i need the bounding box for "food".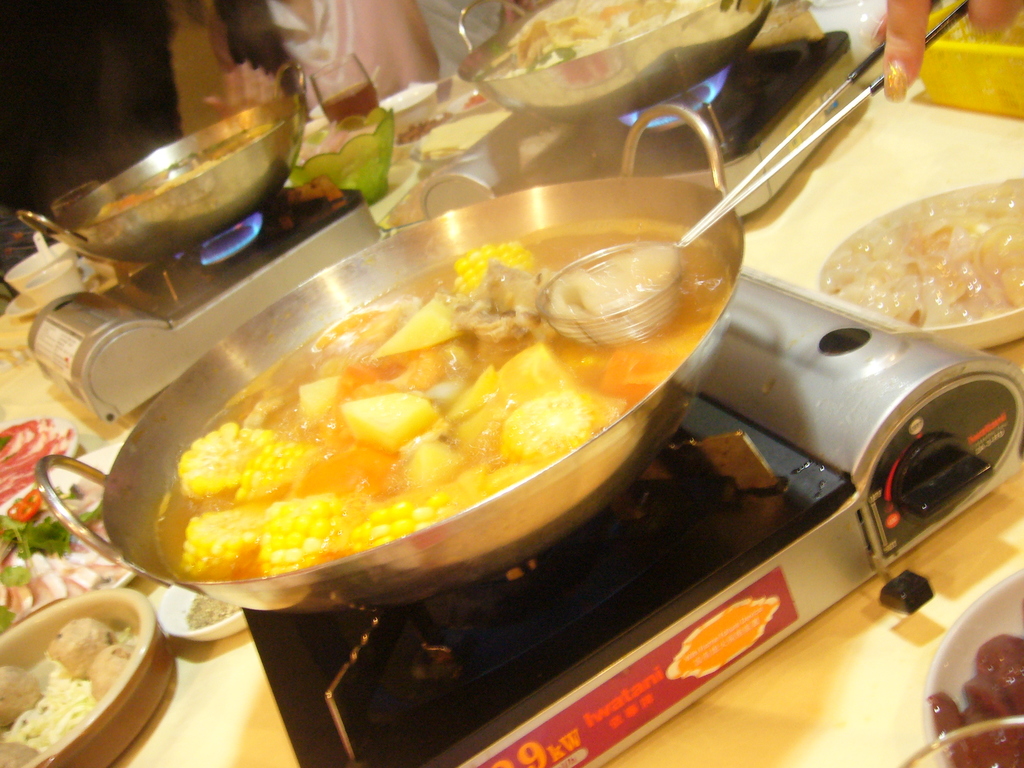
Here it is: crop(0, 740, 36, 767).
